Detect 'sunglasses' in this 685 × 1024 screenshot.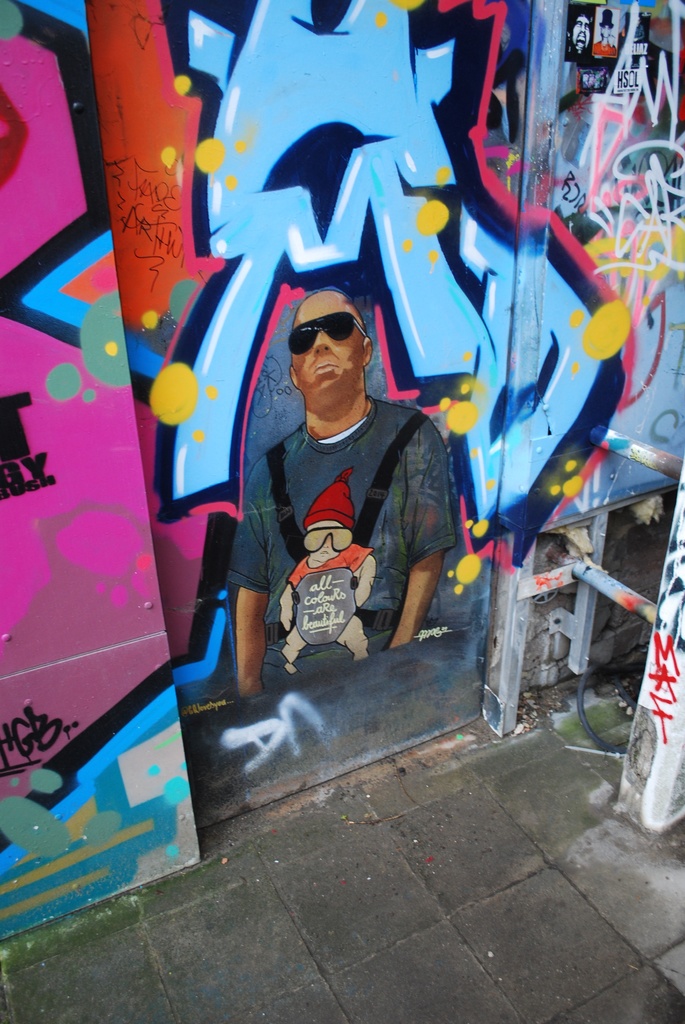
Detection: x1=289, y1=311, x2=366, y2=355.
